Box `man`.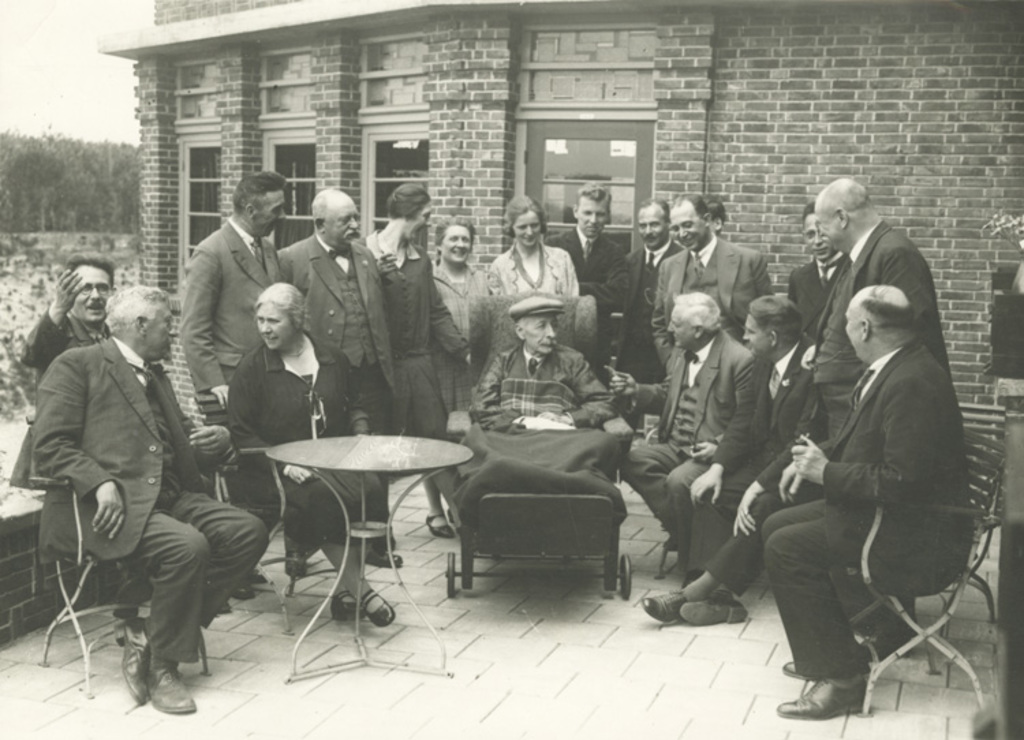
<bbox>277, 187, 403, 567</bbox>.
